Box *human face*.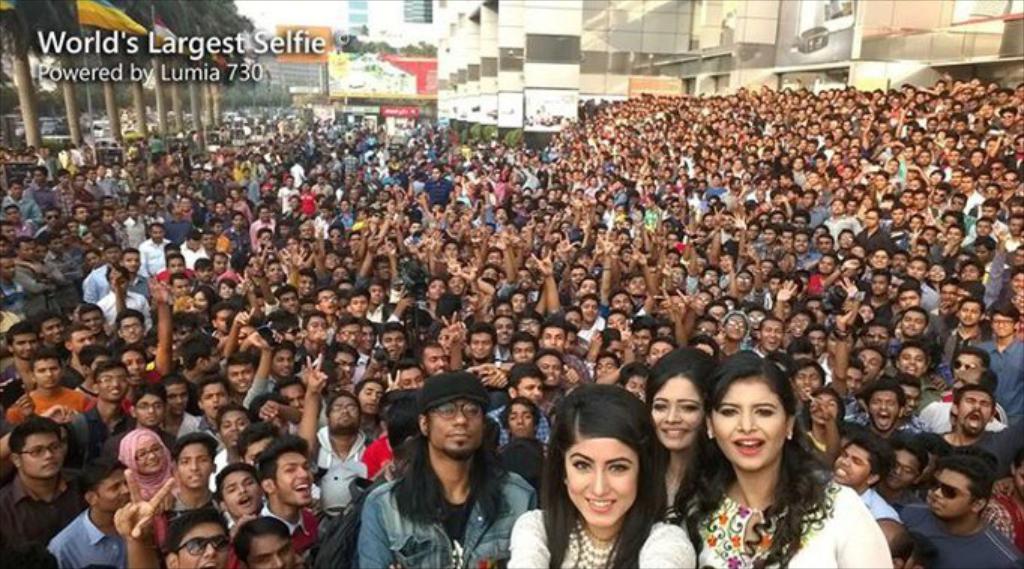
l=829, t=441, r=874, b=486.
